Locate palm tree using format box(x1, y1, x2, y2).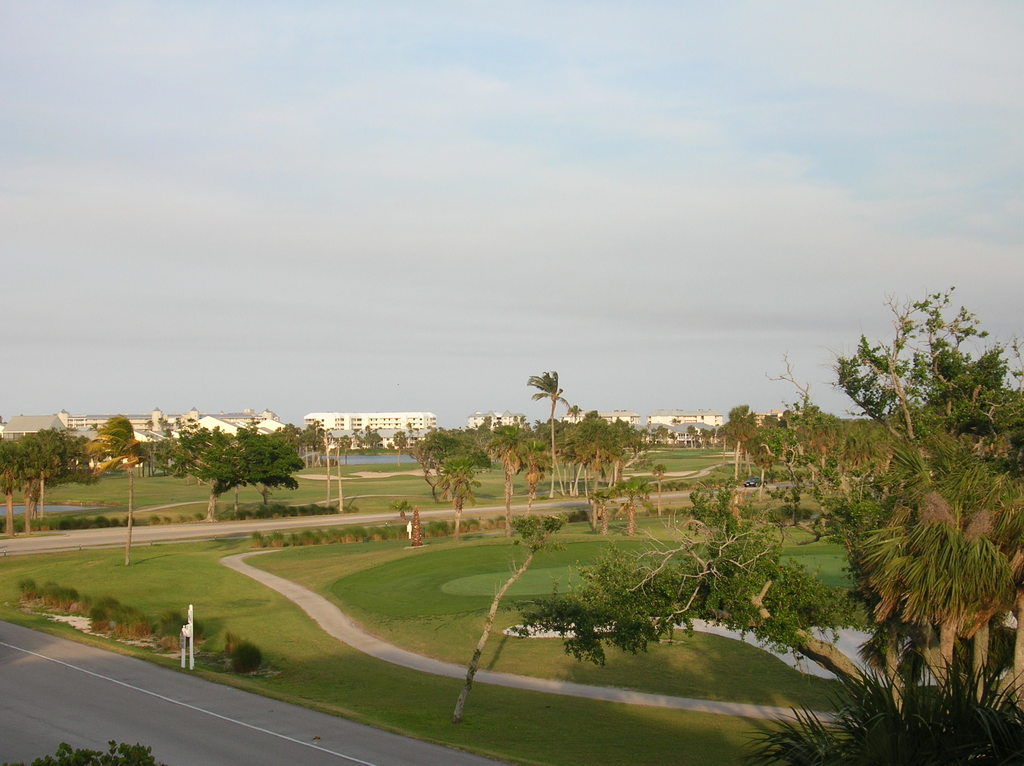
box(748, 401, 808, 465).
